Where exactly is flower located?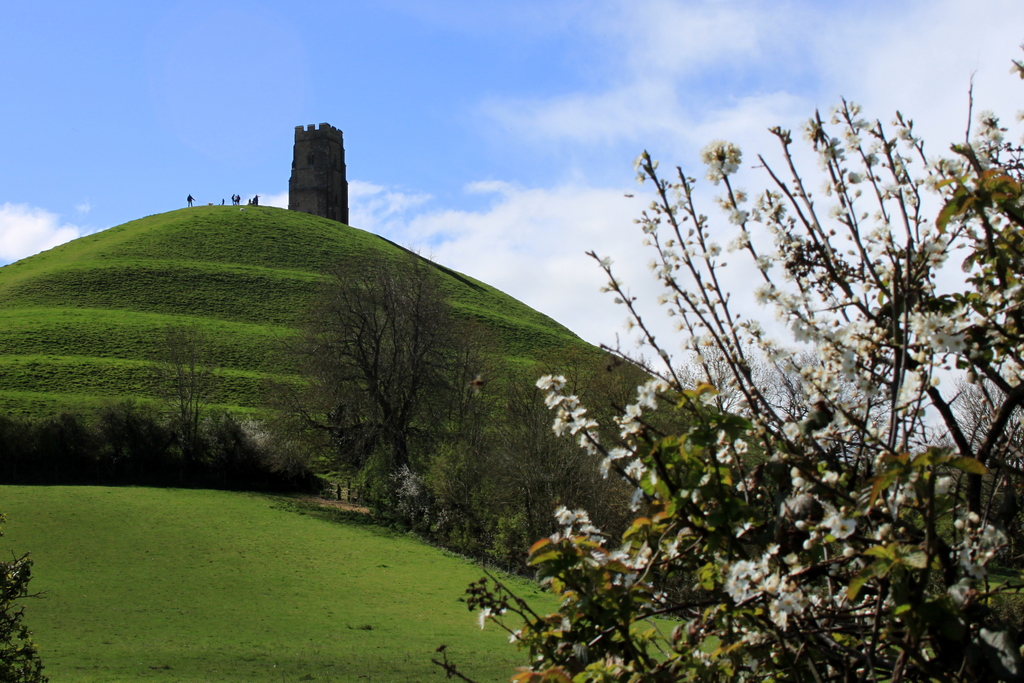
Its bounding box is 476, 604, 488, 630.
